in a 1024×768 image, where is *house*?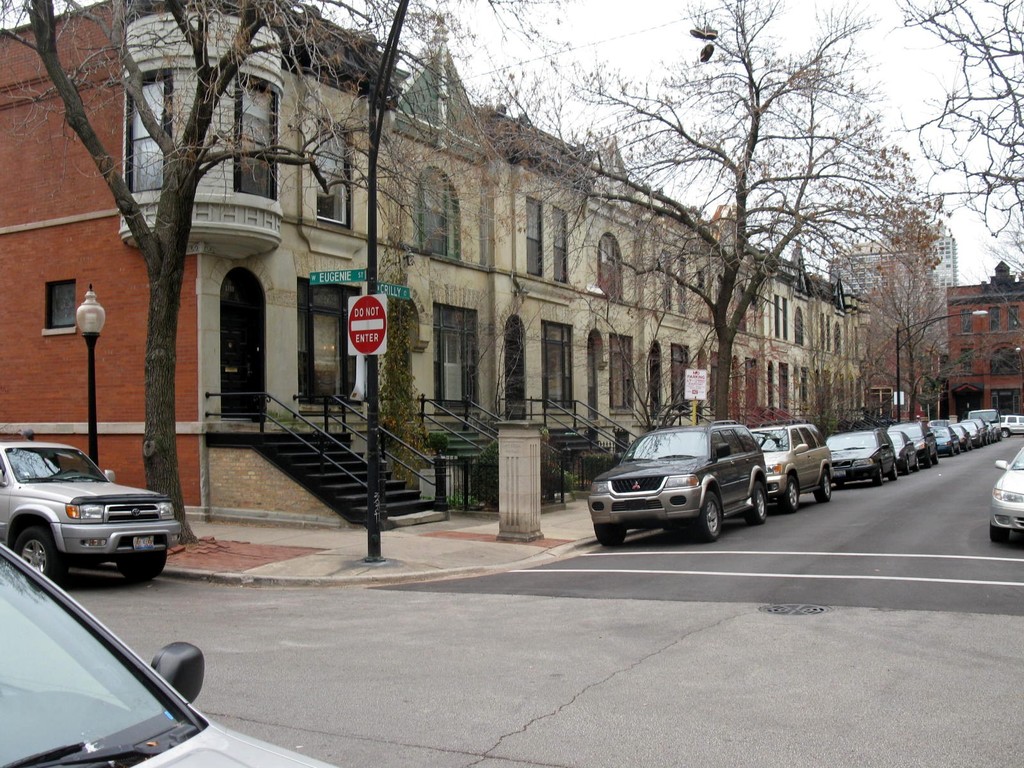
(0, 0, 785, 518).
